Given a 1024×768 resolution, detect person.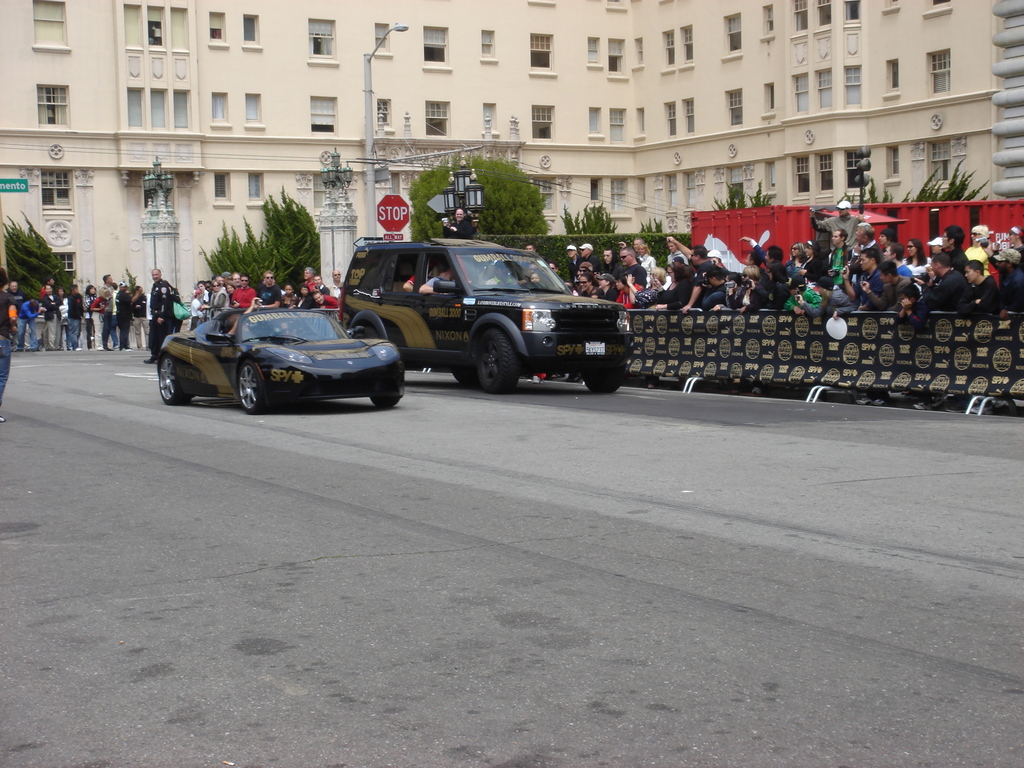
box(524, 241, 536, 253).
